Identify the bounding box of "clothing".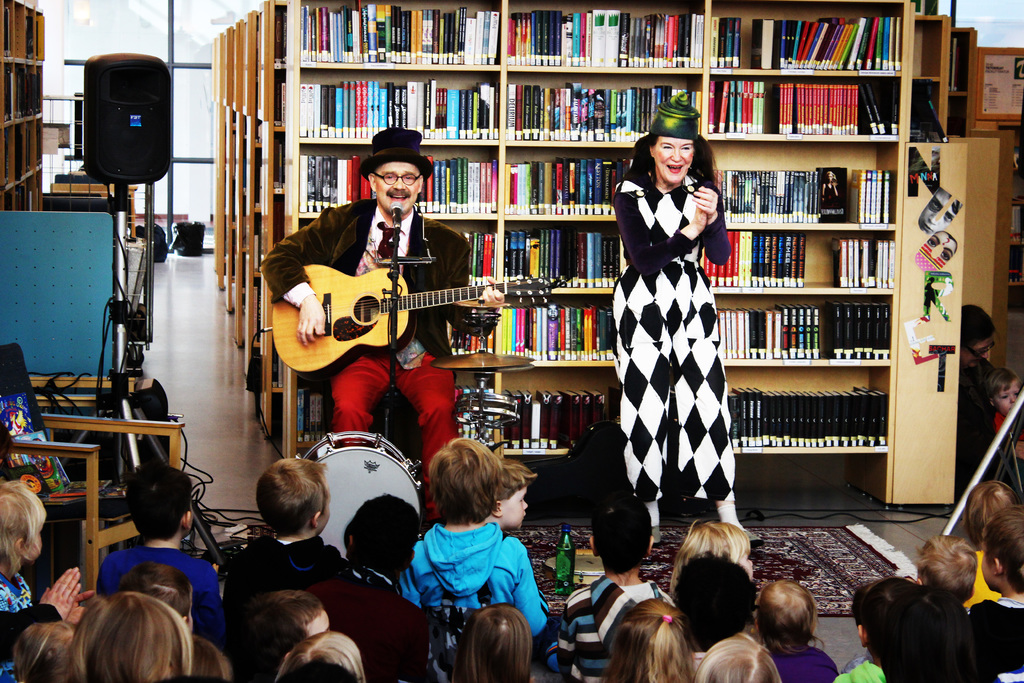
Rect(0, 572, 31, 682).
